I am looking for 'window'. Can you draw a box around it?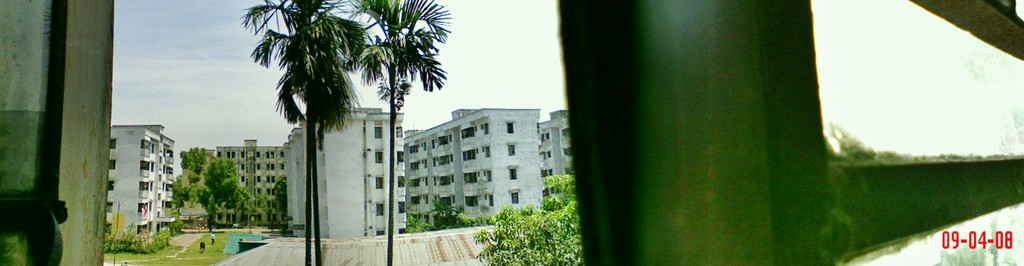
Sure, the bounding box is box=[109, 136, 115, 152].
